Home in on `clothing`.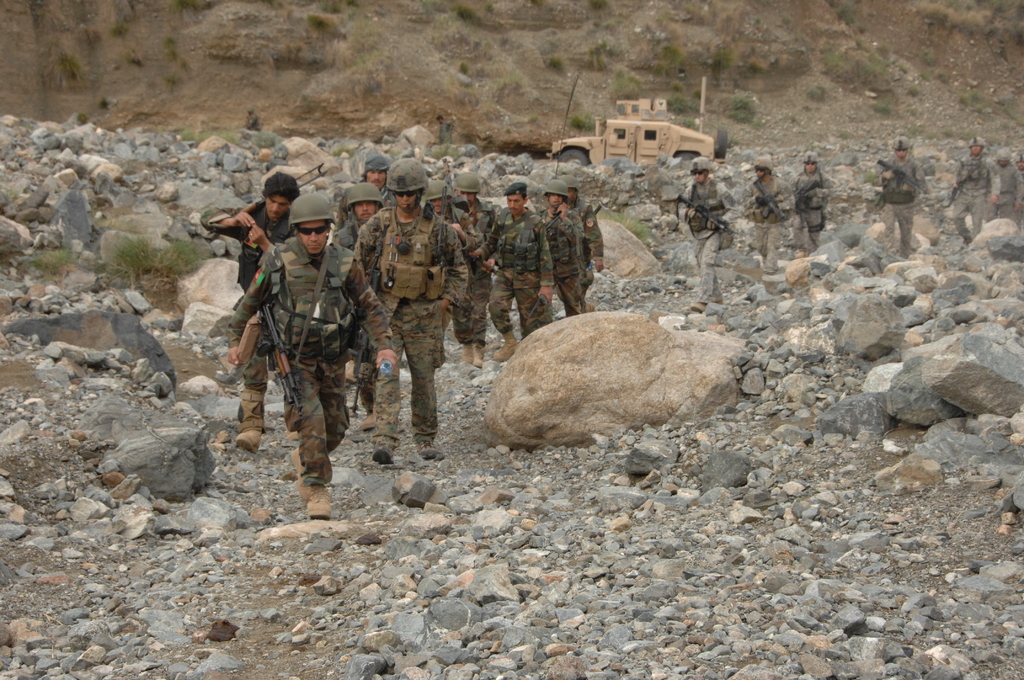
Homed in at locate(951, 150, 1002, 241).
